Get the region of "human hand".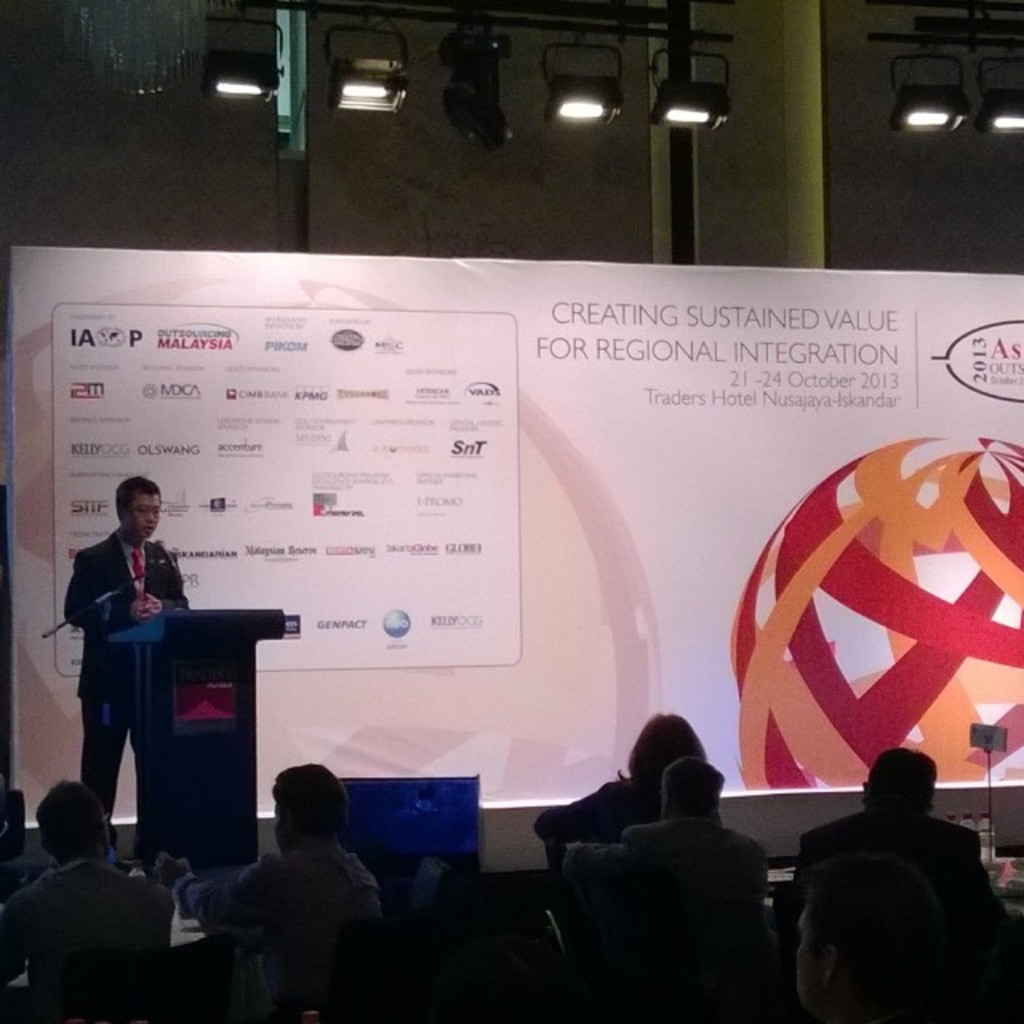
{"x1": 150, "y1": 850, "x2": 194, "y2": 890}.
